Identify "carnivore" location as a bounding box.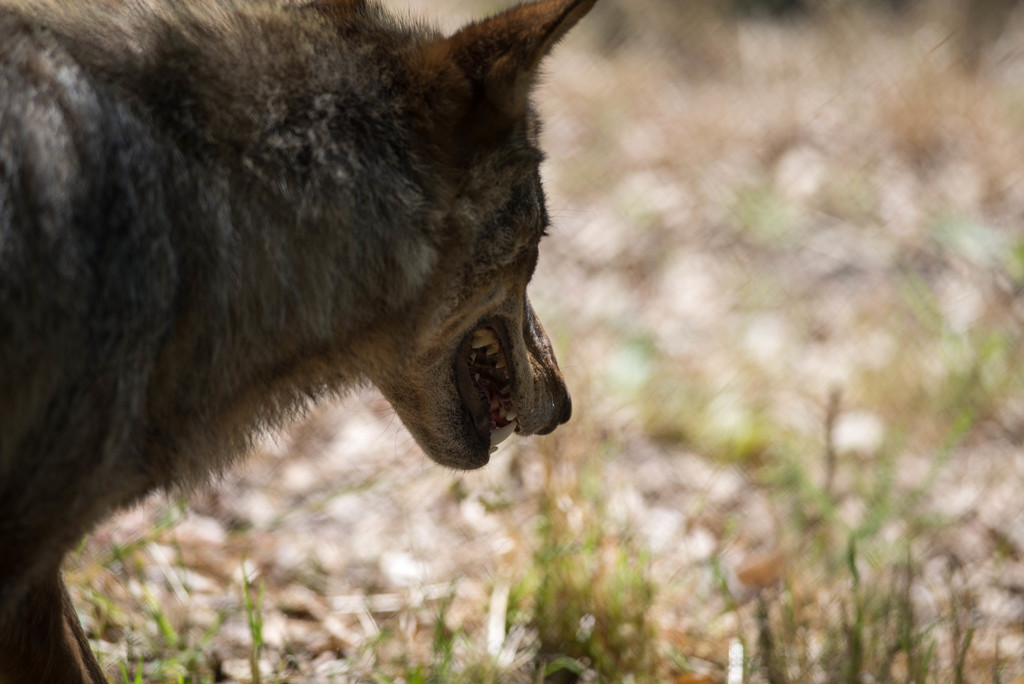
box(24, 0, 600, 630).
